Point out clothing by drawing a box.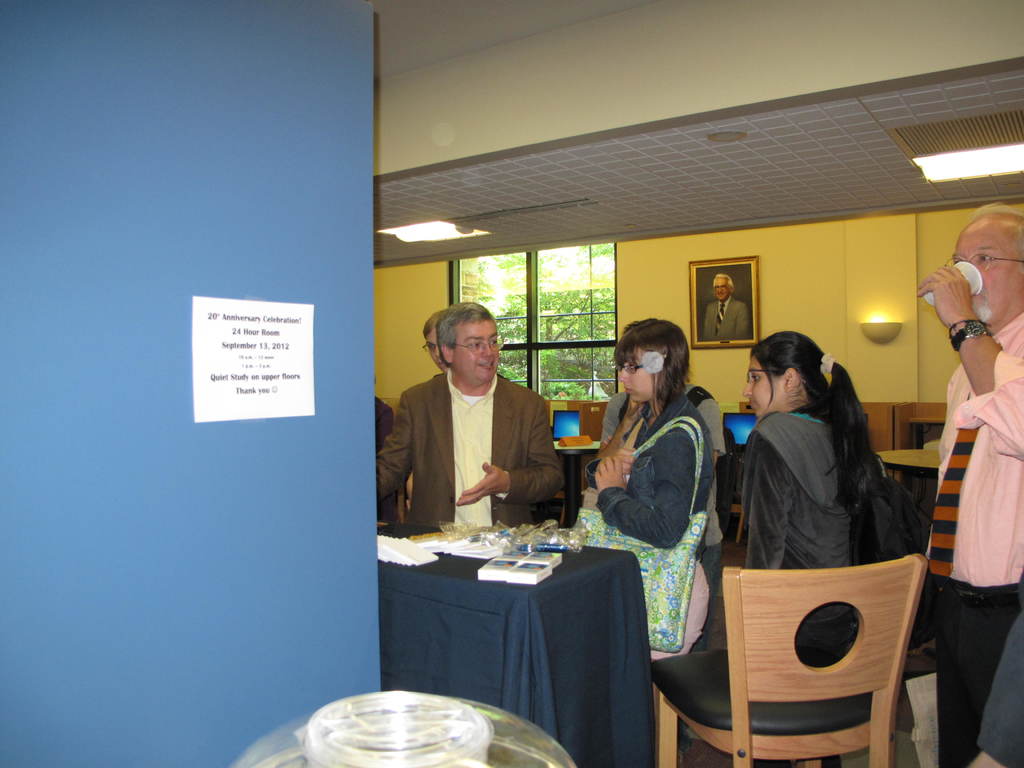
[x1=970, y1=615, x2=1023, y2=767].
